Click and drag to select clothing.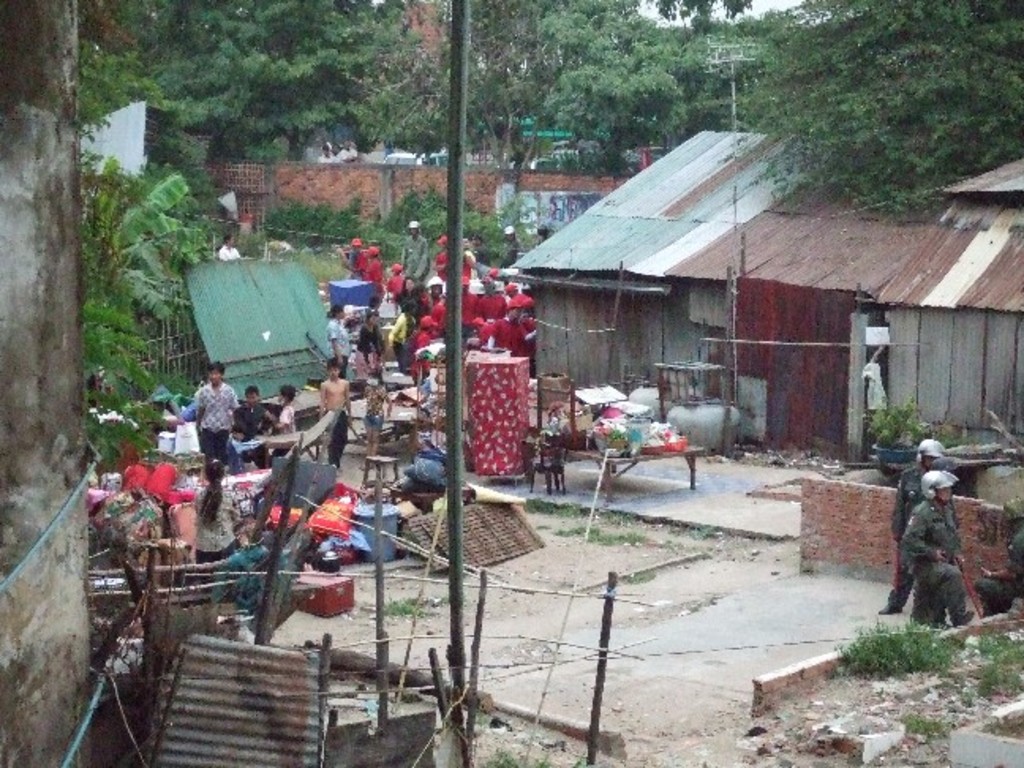
Selection: left=973, top=523, right=1022, bottom=616.
